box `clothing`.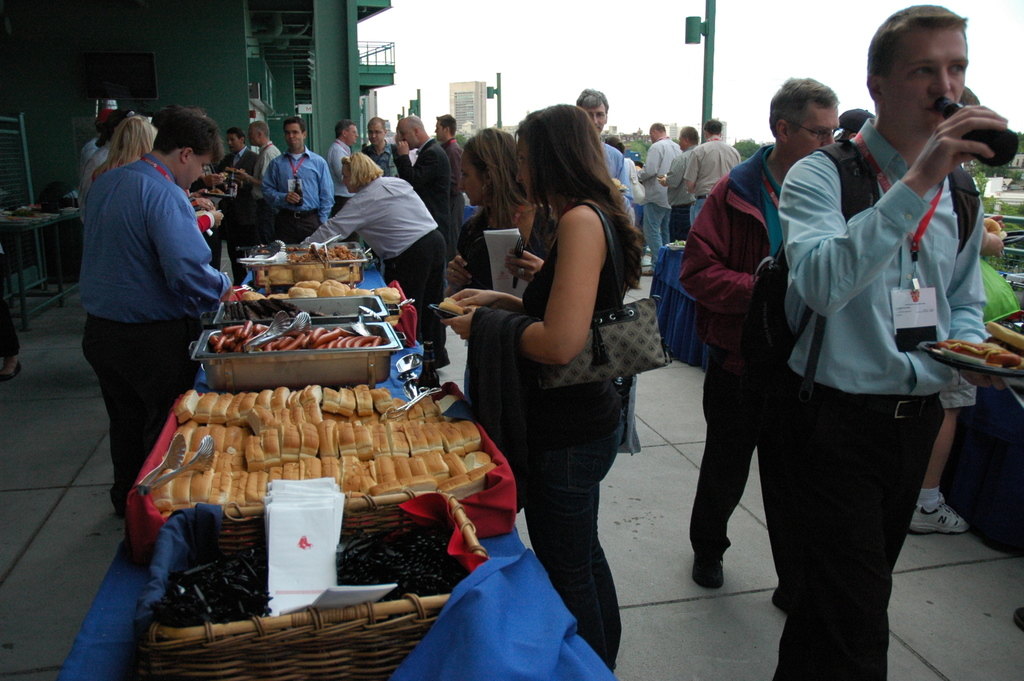
[left=676, top=142, right=781, bottom=552].
